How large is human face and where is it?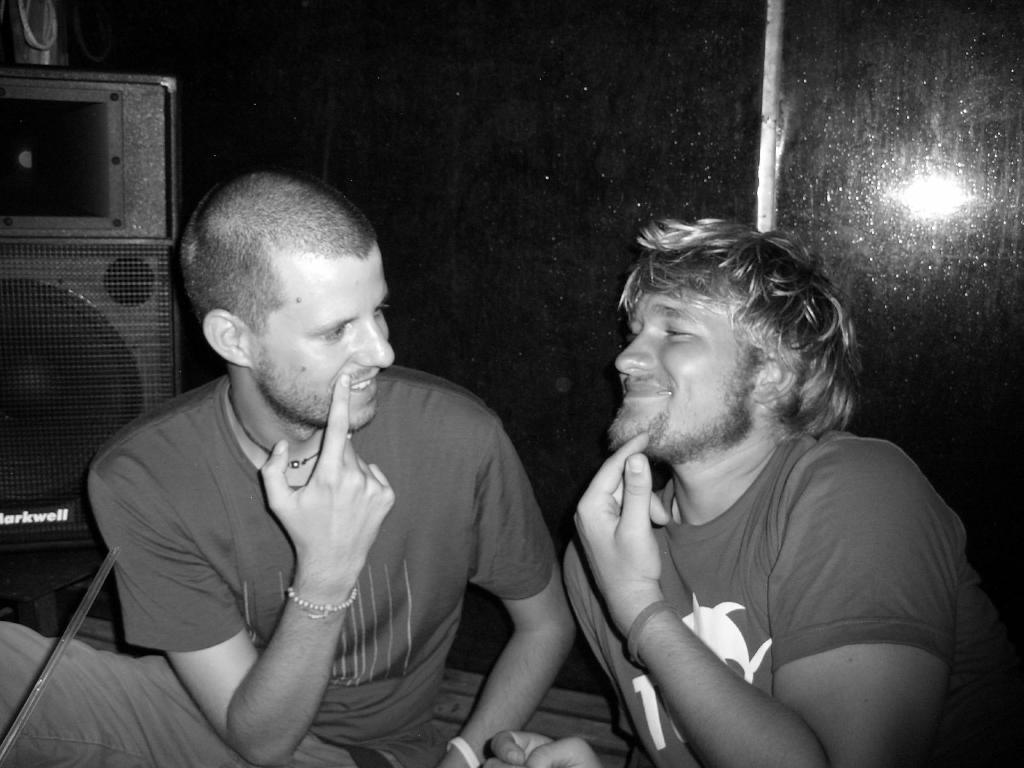
Bounding box: <box>599,277,753,471</box>.
